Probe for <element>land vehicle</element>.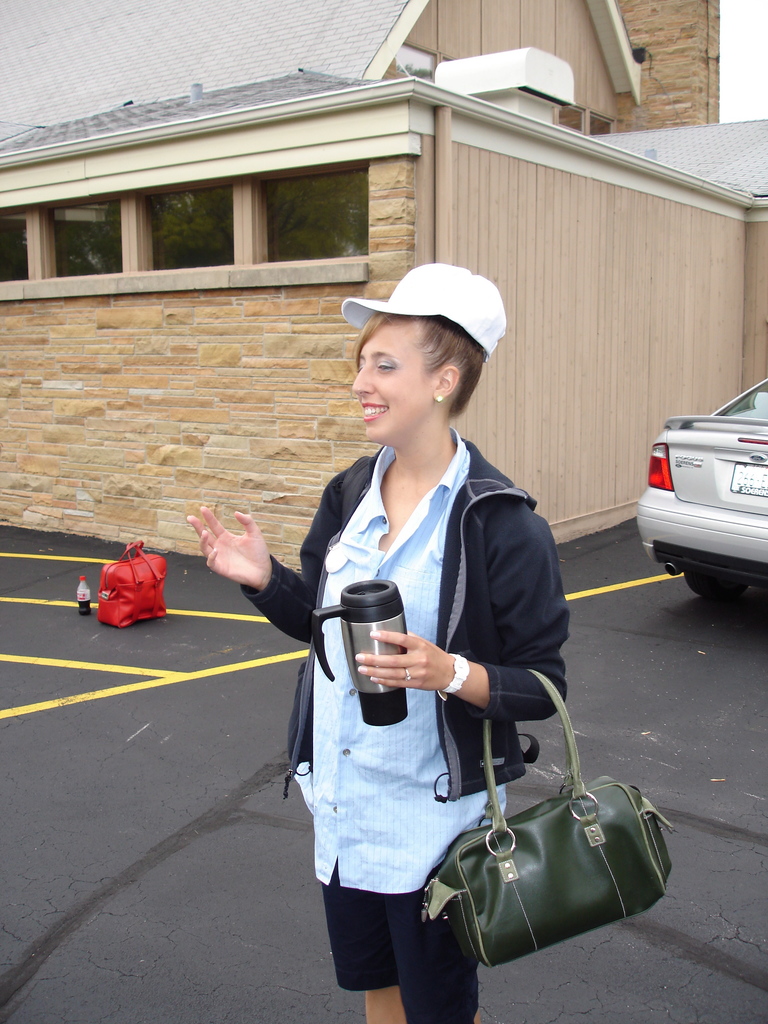
Probe result: <bbox>639, 399, 767, 595</bbox>.
